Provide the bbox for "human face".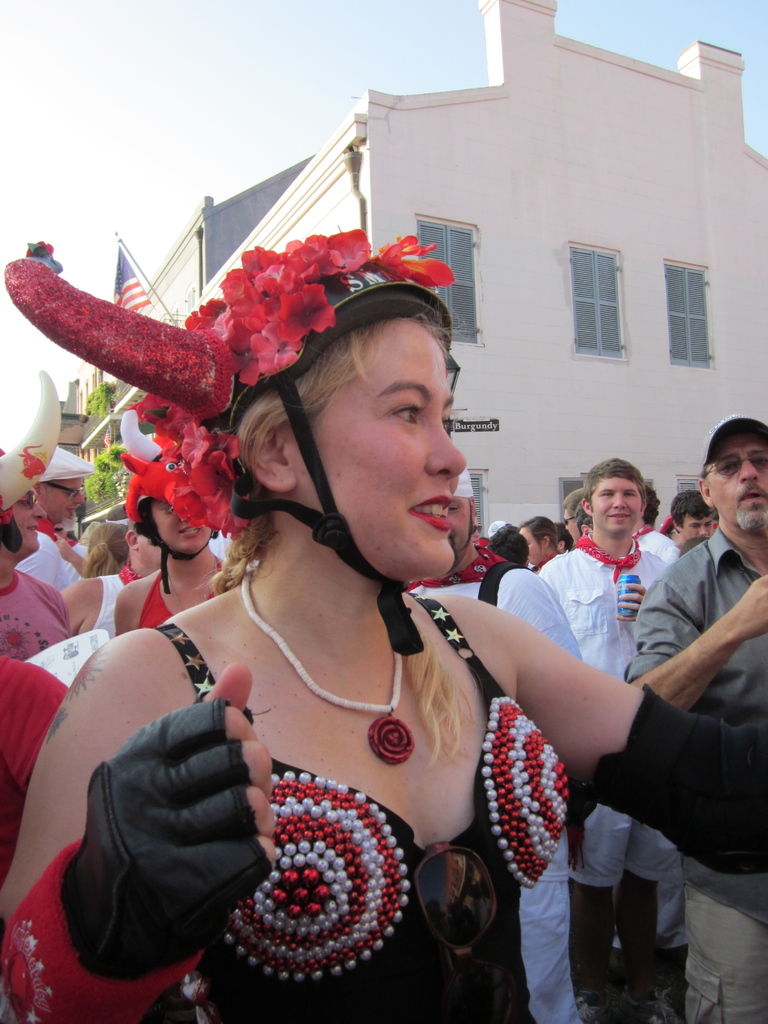
region(144, 503, 209, 557).
